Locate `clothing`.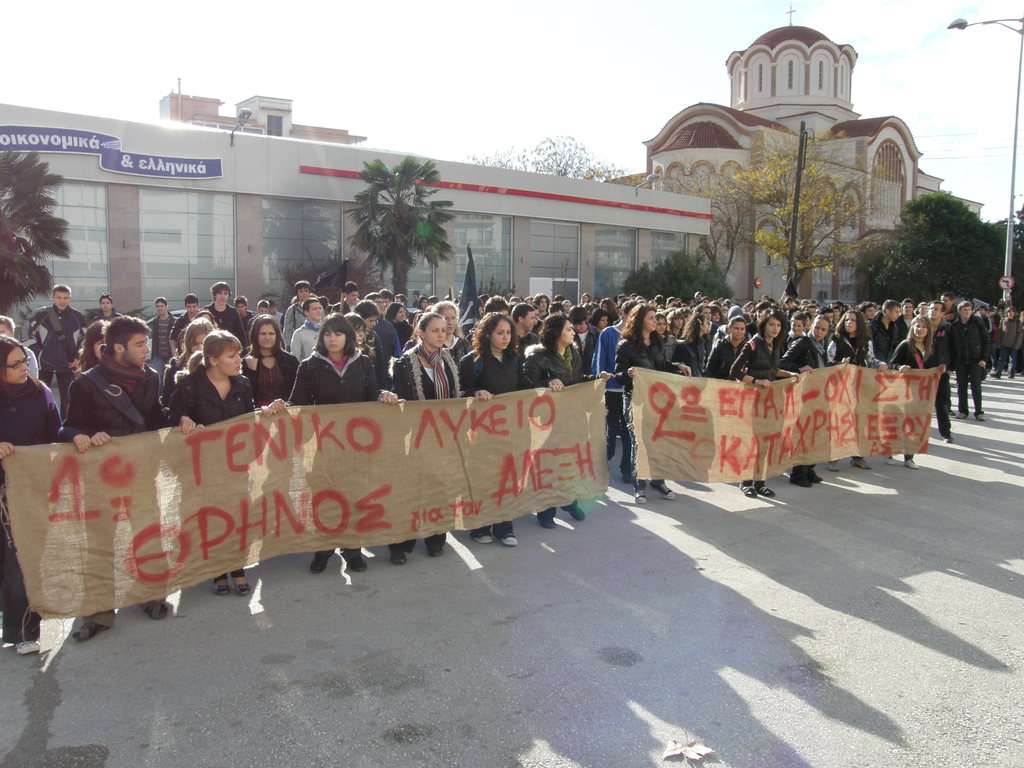
Bounding box: box(28, 346, 39, 381).
